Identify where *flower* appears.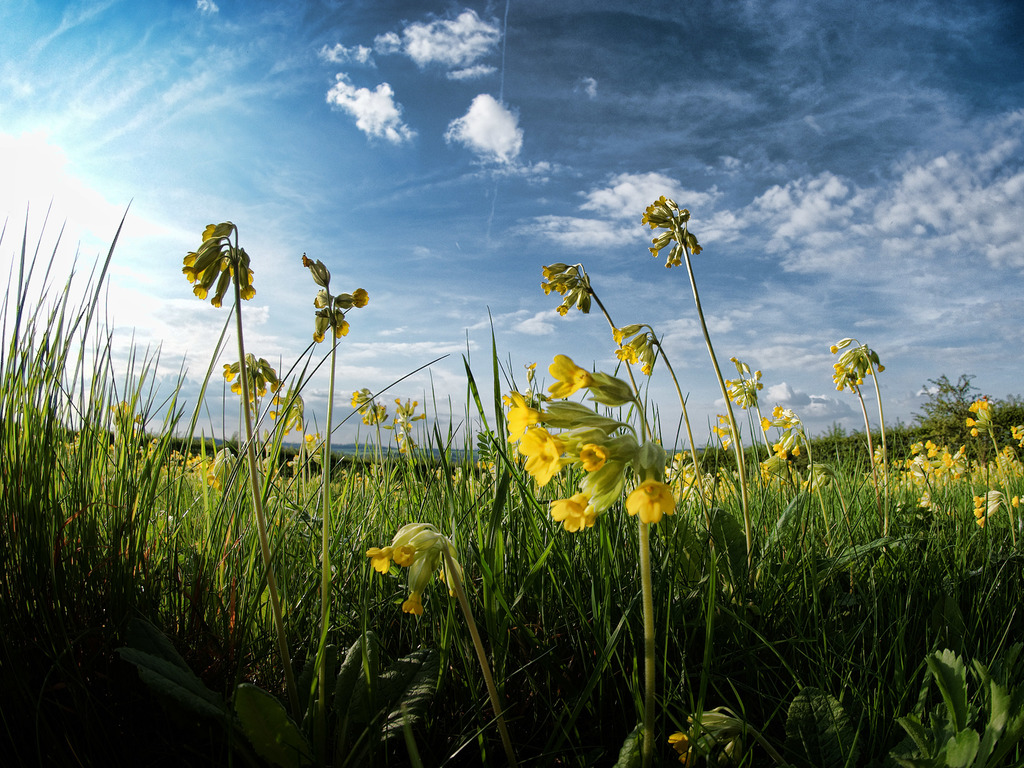
Appears at select_region(111, 400, 148, 426).
